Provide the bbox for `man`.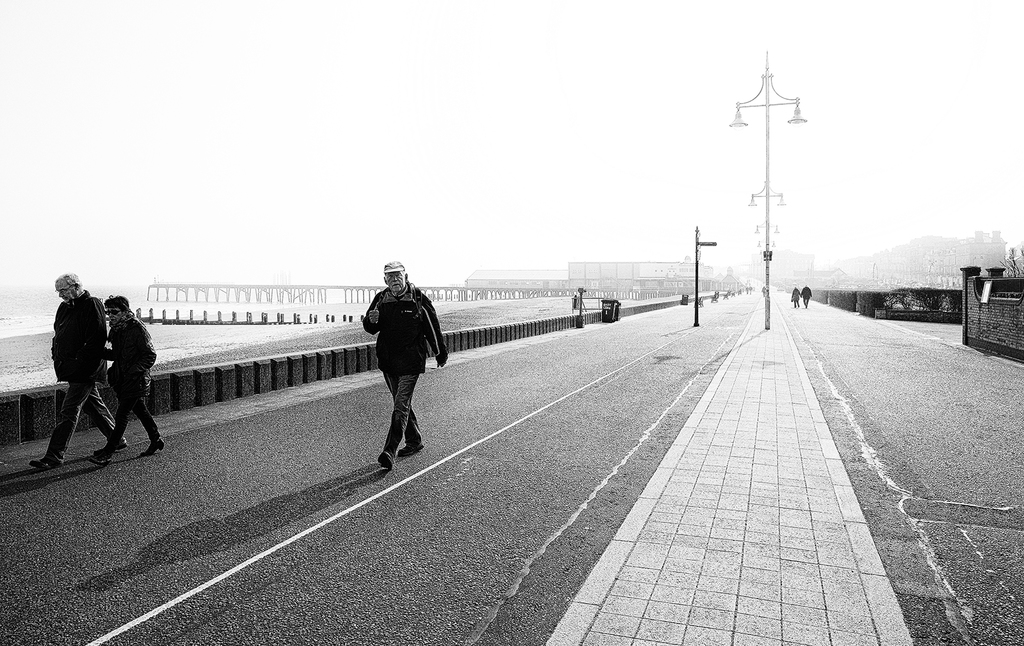
<bbox>31, 271, 130, 471</bbox>.
